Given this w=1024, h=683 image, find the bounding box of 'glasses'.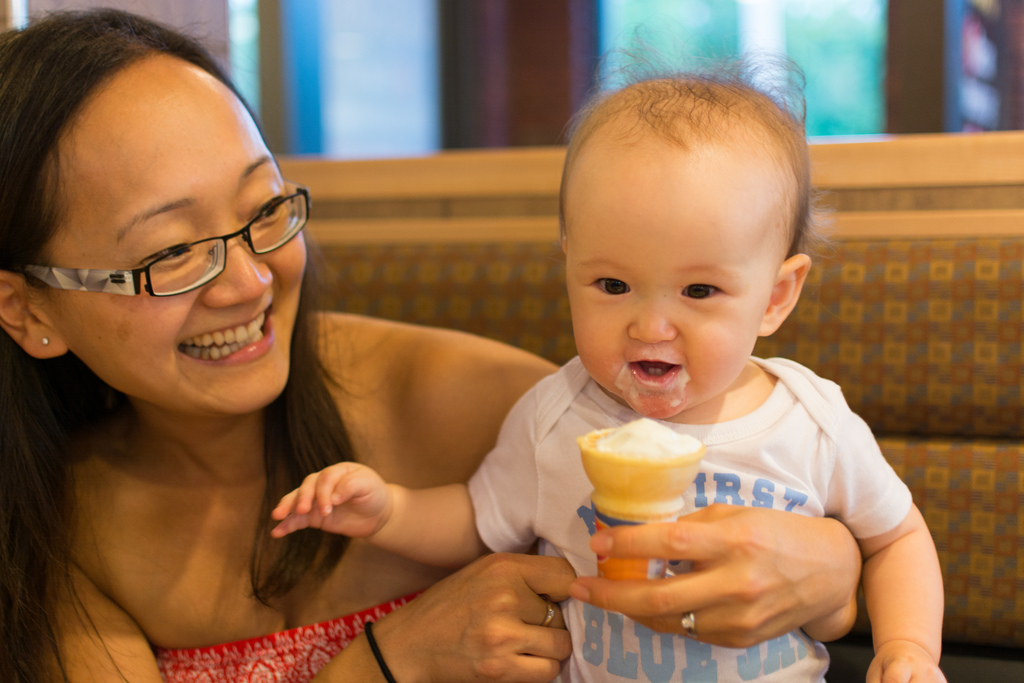
<region>44, 199, 299, 298</region>.
